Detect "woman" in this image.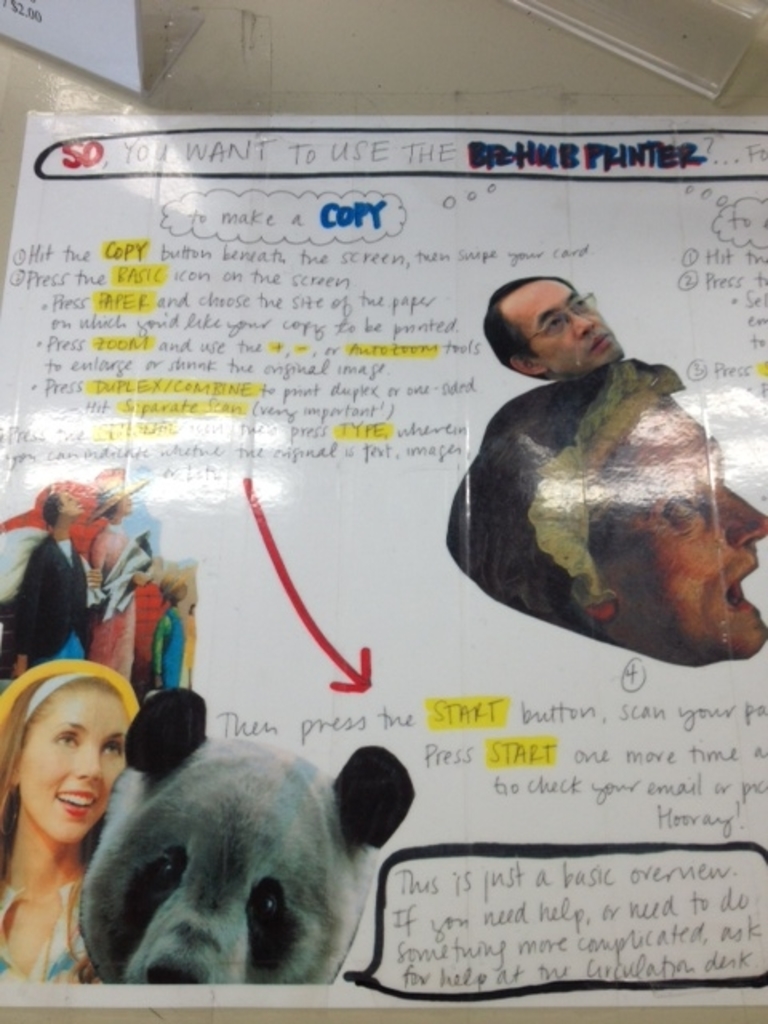
Detection: left=82, top=477, right=162, bottom=707.
